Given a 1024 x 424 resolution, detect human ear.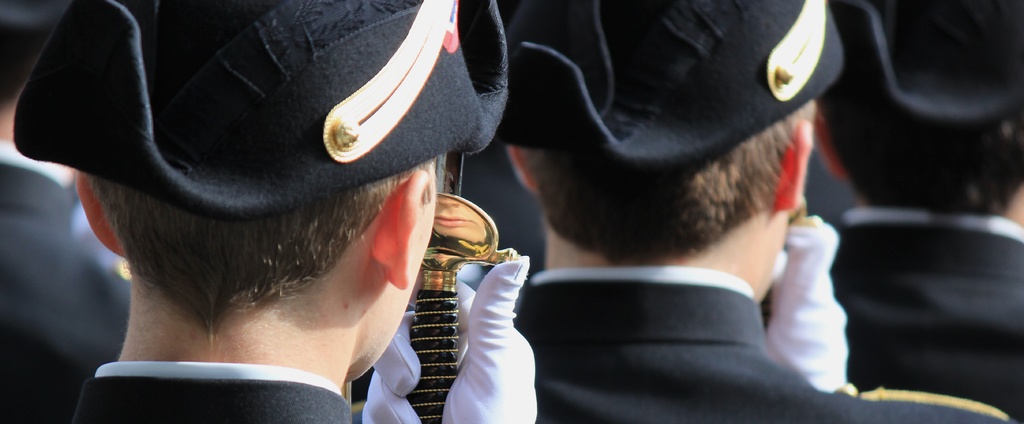
{"x1": 813, "y1": 111, "x2": 846, "y2": 177}.
